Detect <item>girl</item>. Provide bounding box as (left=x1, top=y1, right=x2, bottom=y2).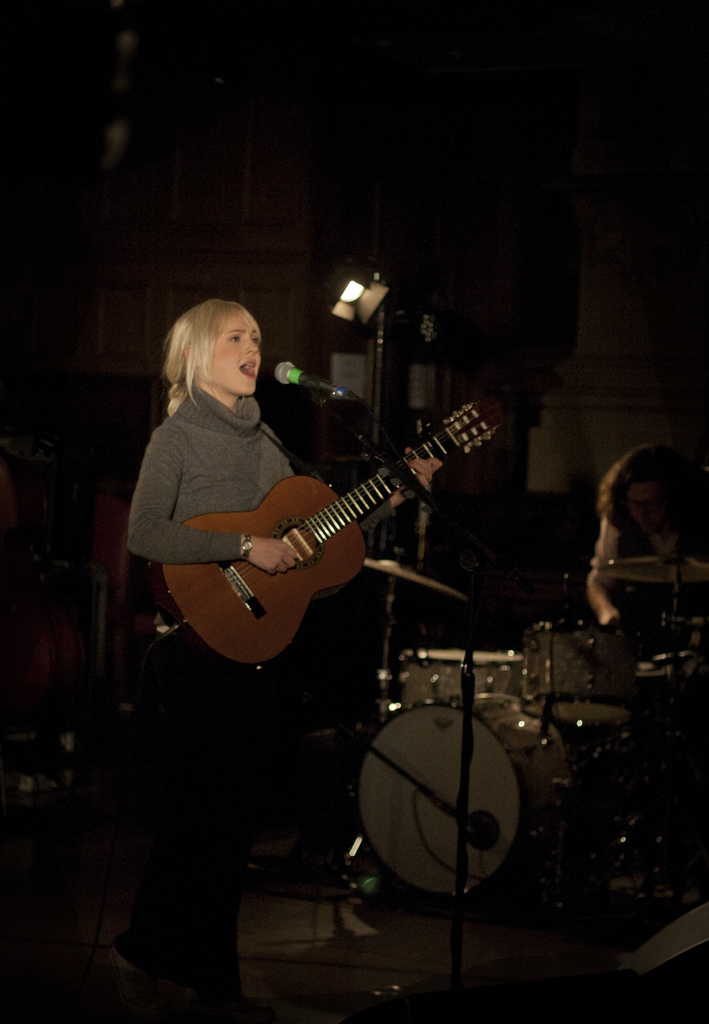
(left=124, top=296, right=445, bottom=1022).
